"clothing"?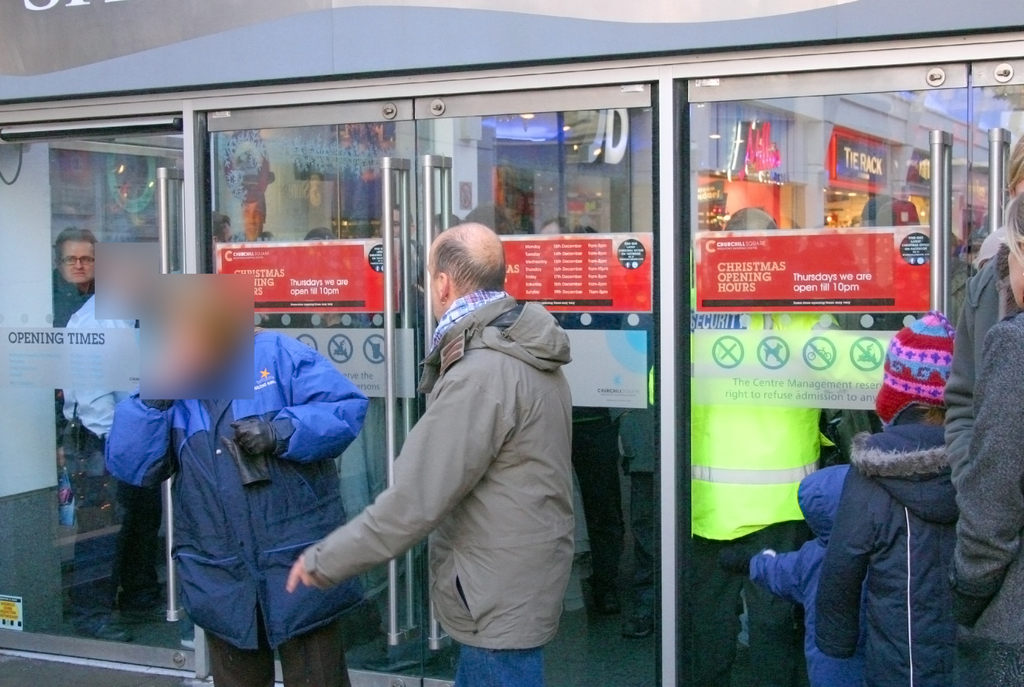
crop(752, 481, 865, 686)
